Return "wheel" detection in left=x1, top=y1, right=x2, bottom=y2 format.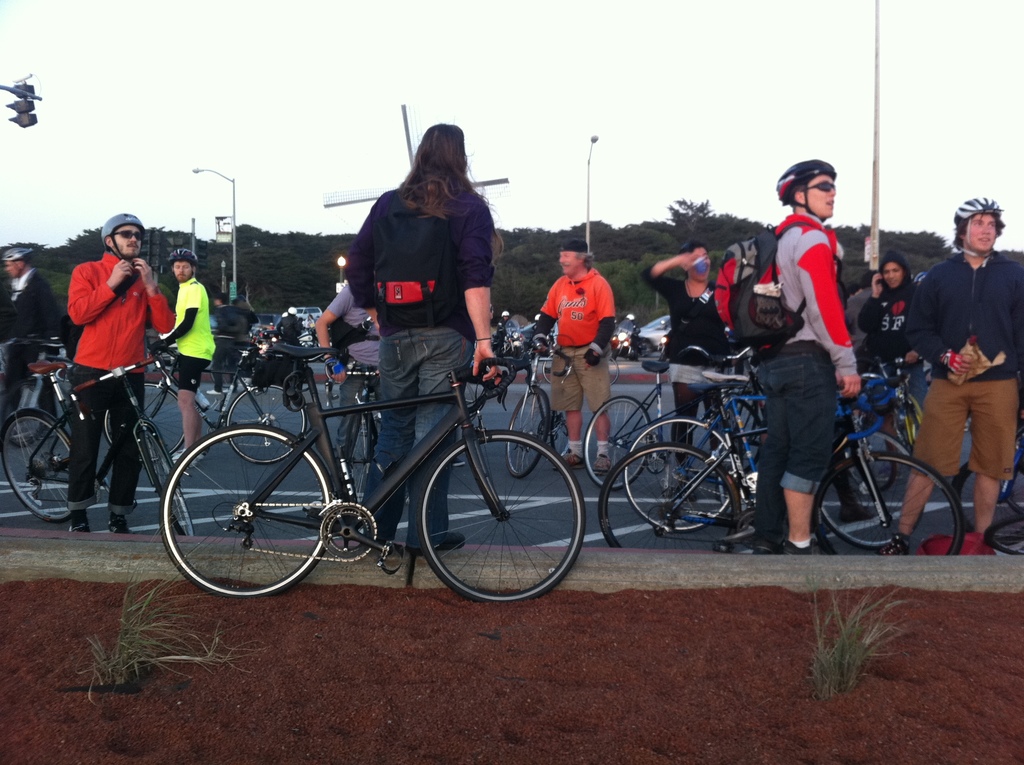
left=225, top=384, right=307, bottom=466.
